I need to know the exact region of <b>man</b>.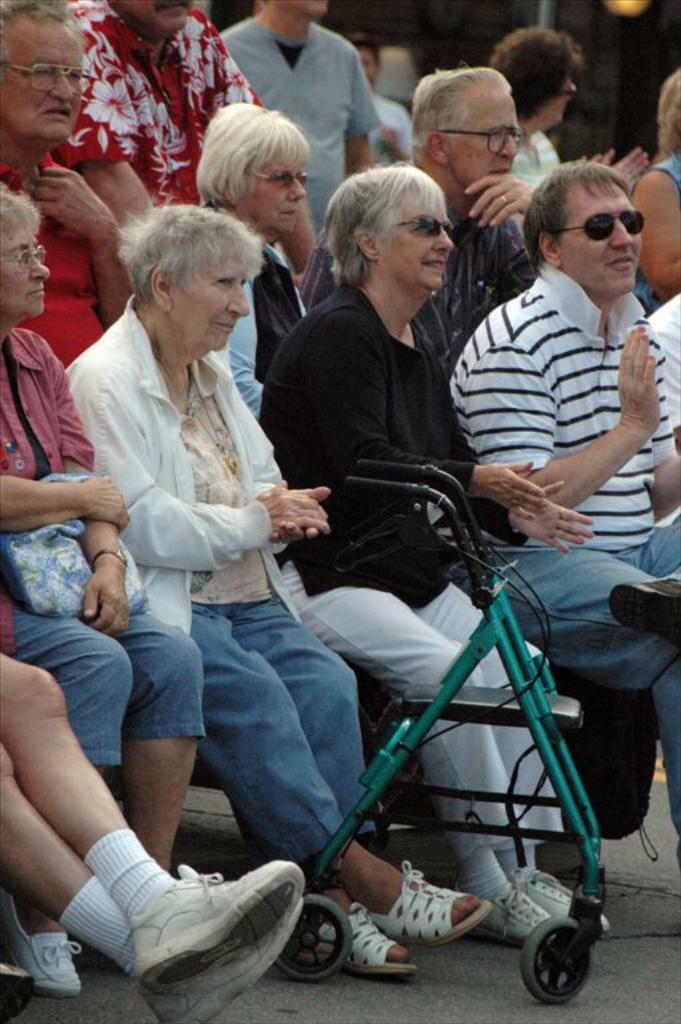
Region: pyautogui.locateOnScreen(47, 0, 319, 288).
